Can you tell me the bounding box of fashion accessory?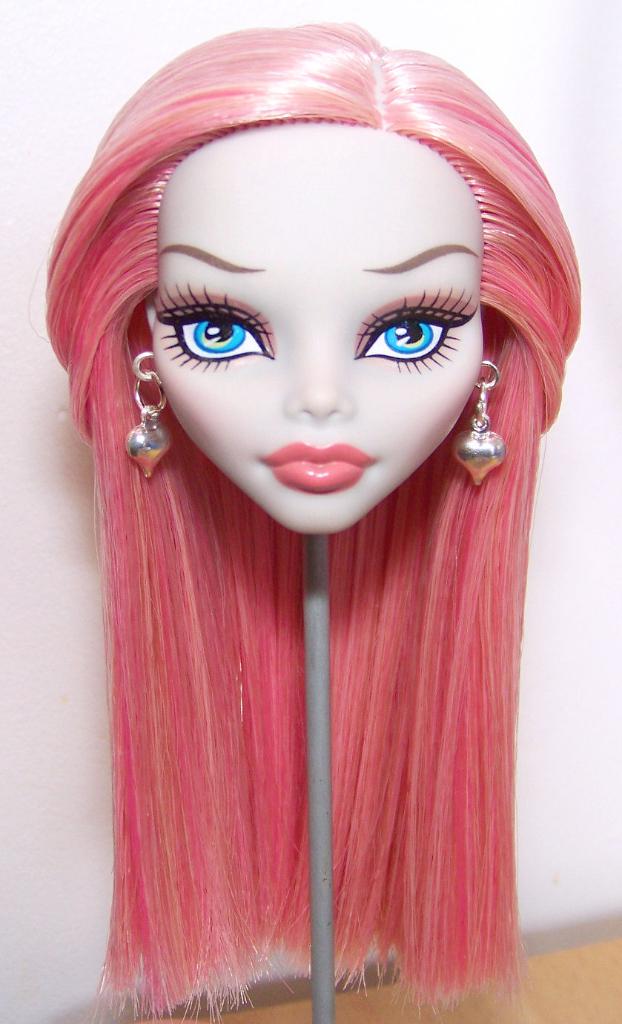
<box>126,347,171,479</box>.
